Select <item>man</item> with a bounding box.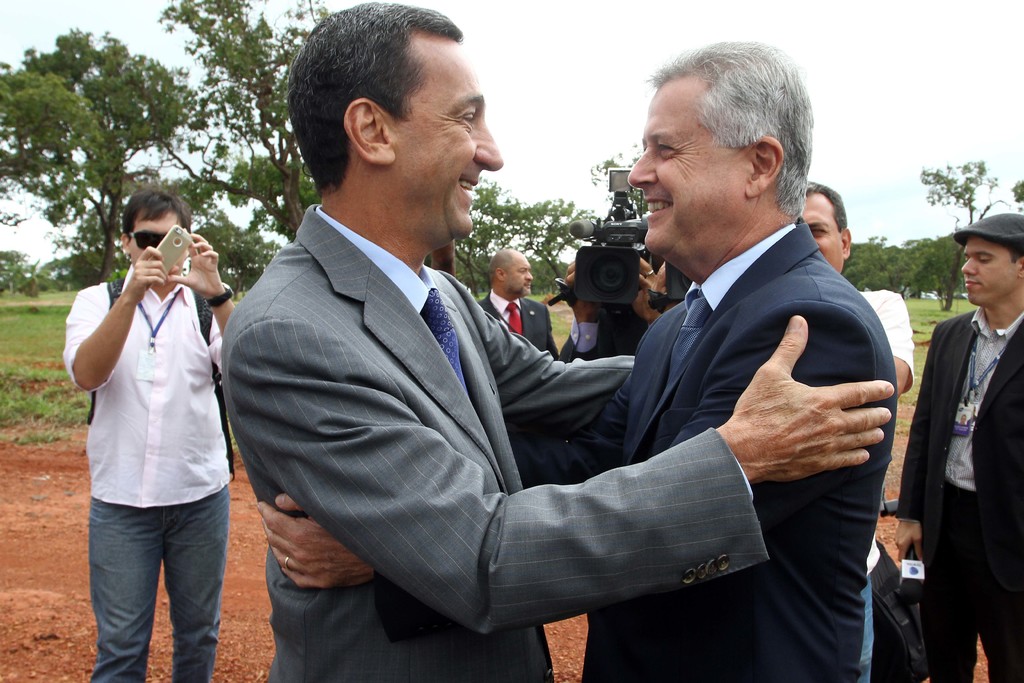
x1=800, y1=181, x2=917, y2=673.
